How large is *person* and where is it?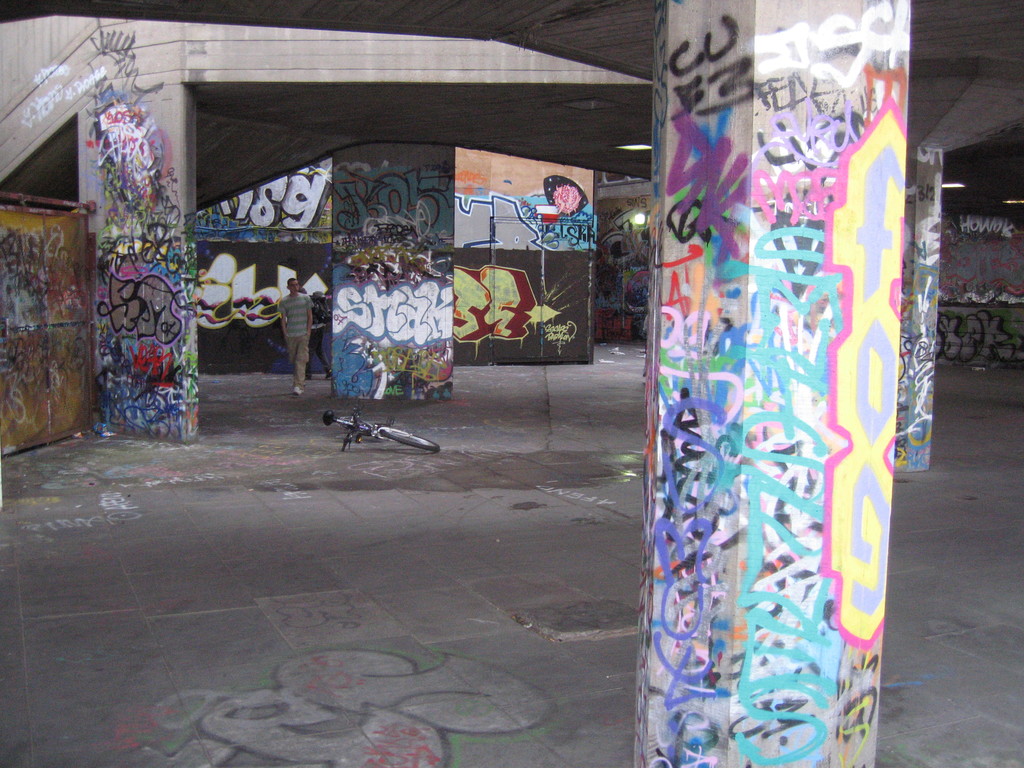
Bounding box: x1=277, y1=273, x2=312, y2=401.
